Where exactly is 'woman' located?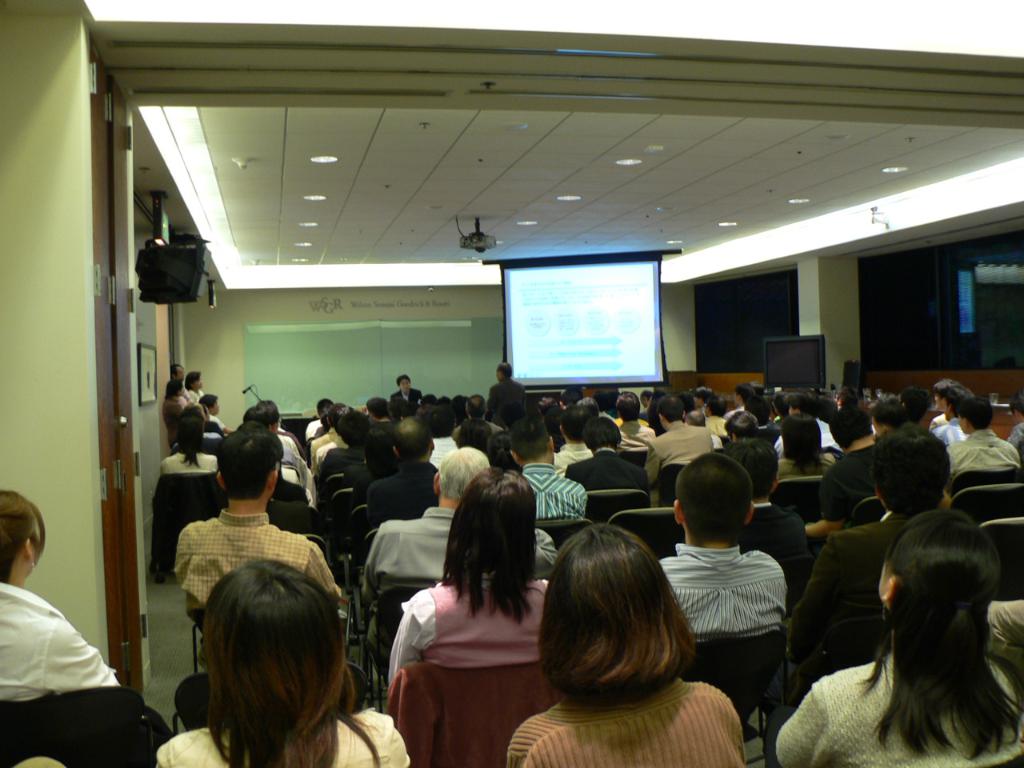
Its bounding box is (x1=778, y1=414, x2=838, y2=480).
